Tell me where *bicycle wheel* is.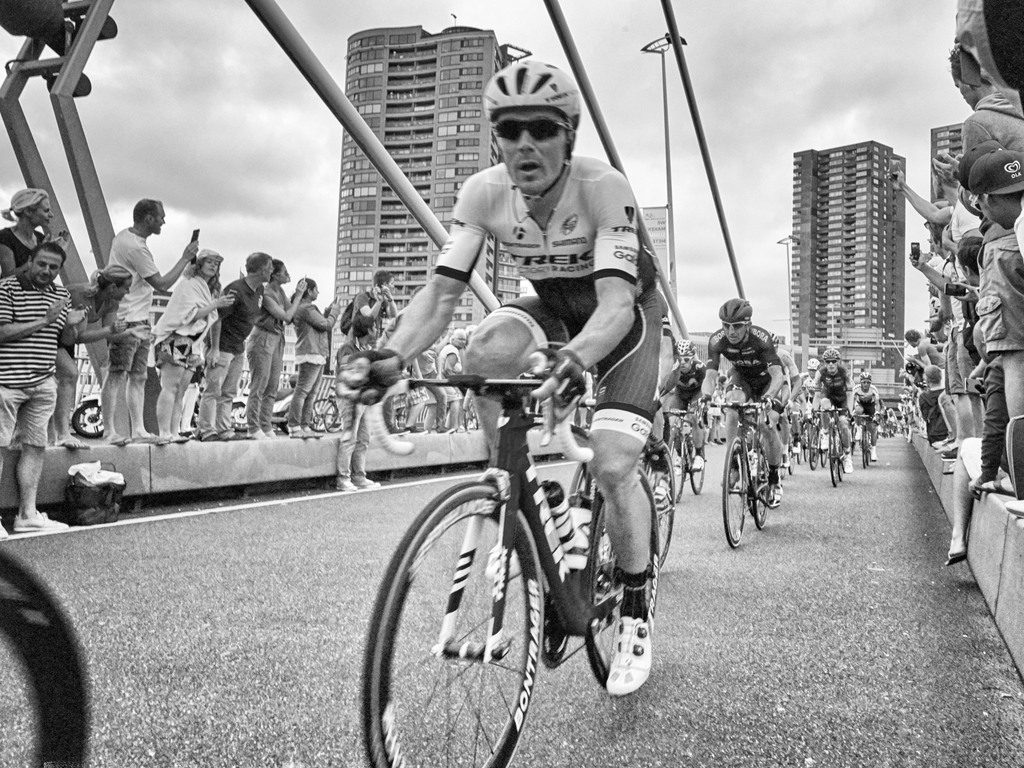
*bicycle wheel* is at left=816, top=431, right=826, bottom=466.
